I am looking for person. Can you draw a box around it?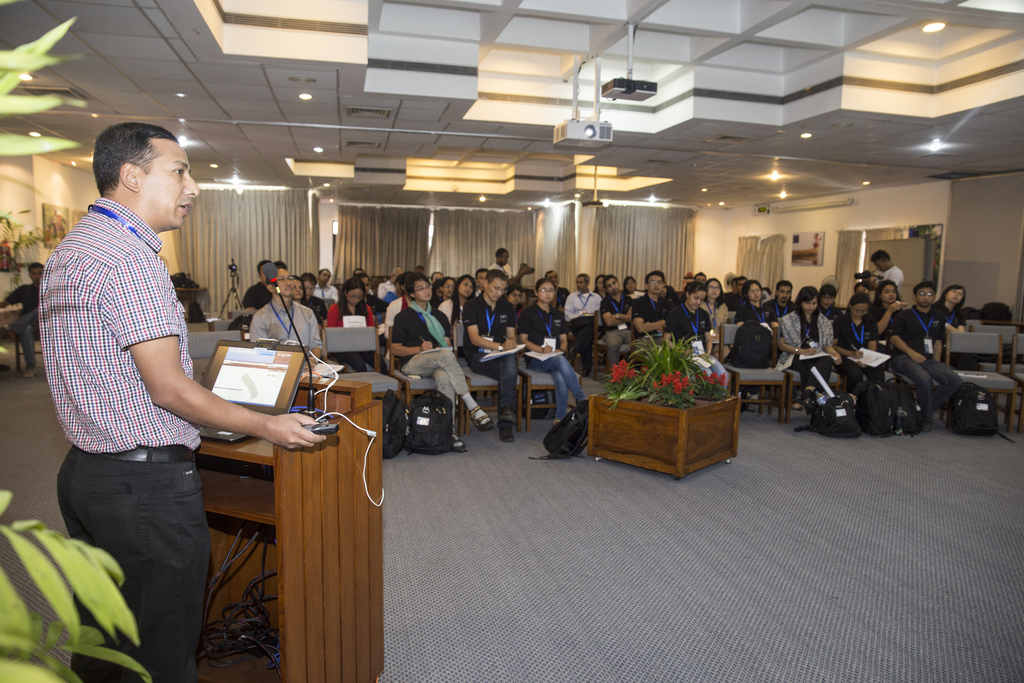
Sure, the bounding box is (left=332, top=275, right=388, bottom=374).
